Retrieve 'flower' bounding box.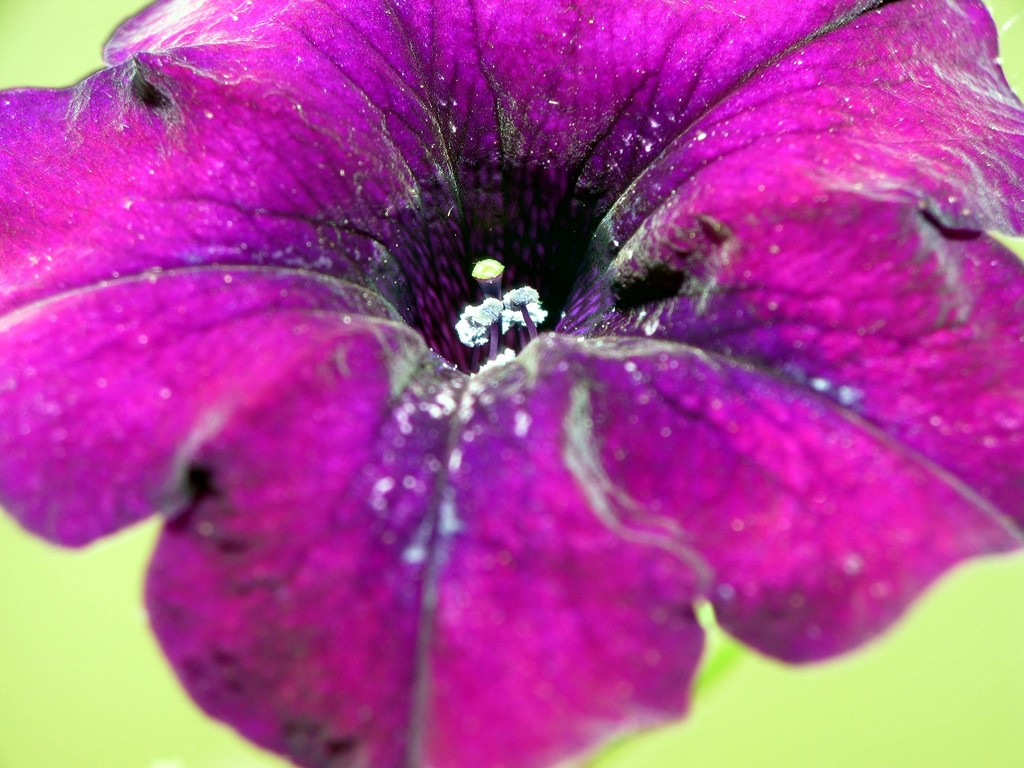
Bounding box: x1=9, y1=11, x2=1014, y2=742.
